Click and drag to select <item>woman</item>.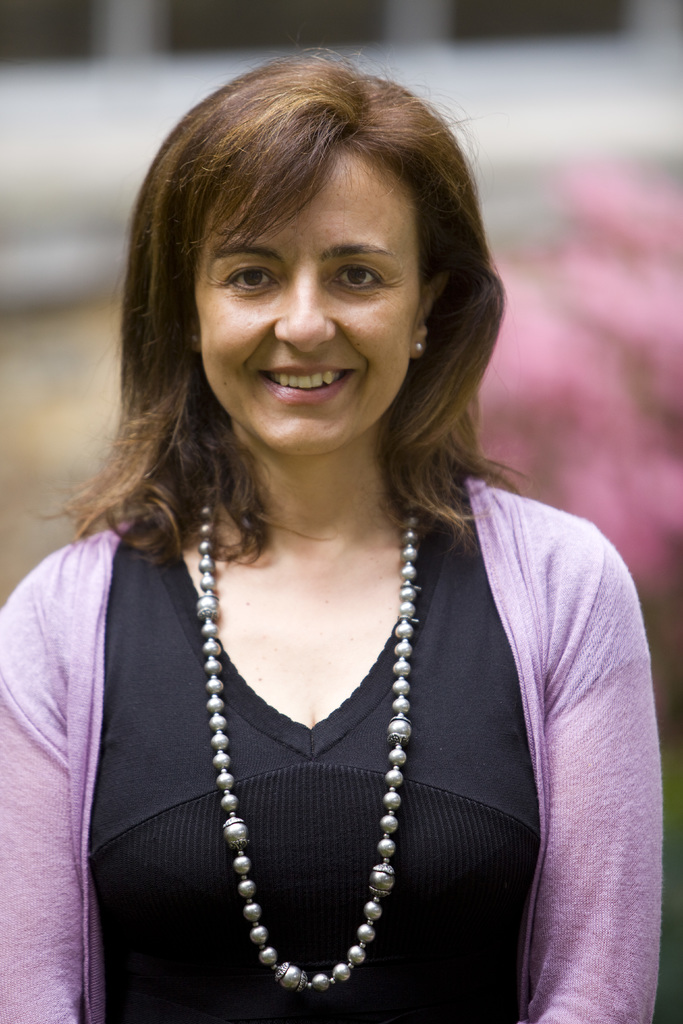
Selection: box=[14, 47, 655, 995].
